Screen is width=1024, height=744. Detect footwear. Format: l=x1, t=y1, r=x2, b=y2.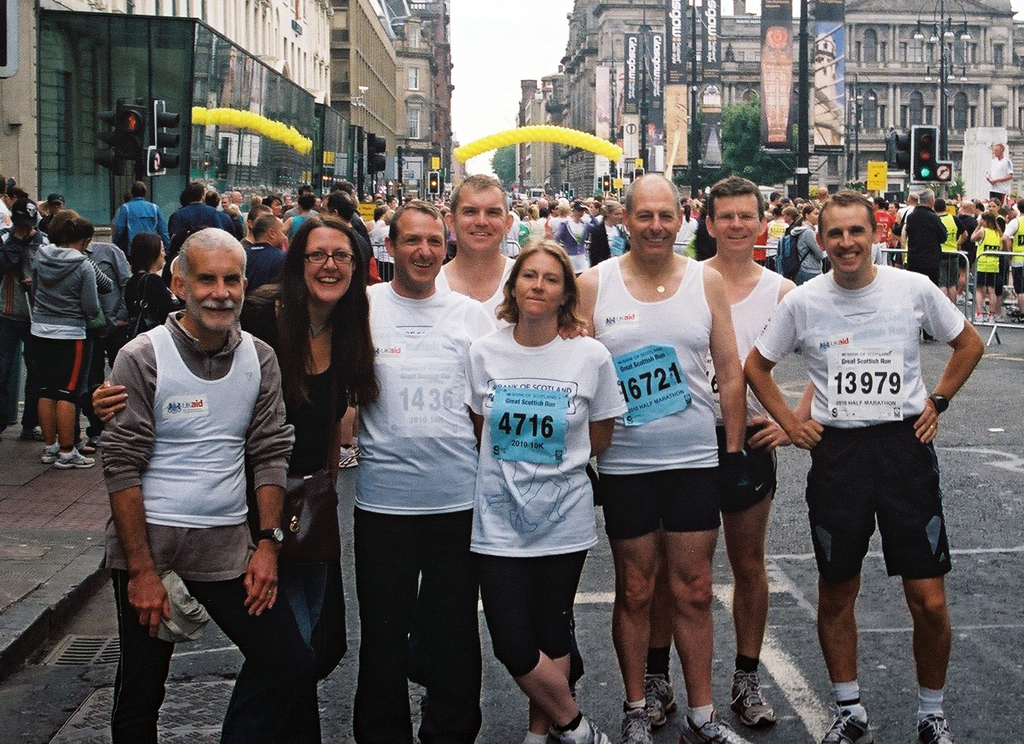
l=352, t=439, r=361, b=461.
